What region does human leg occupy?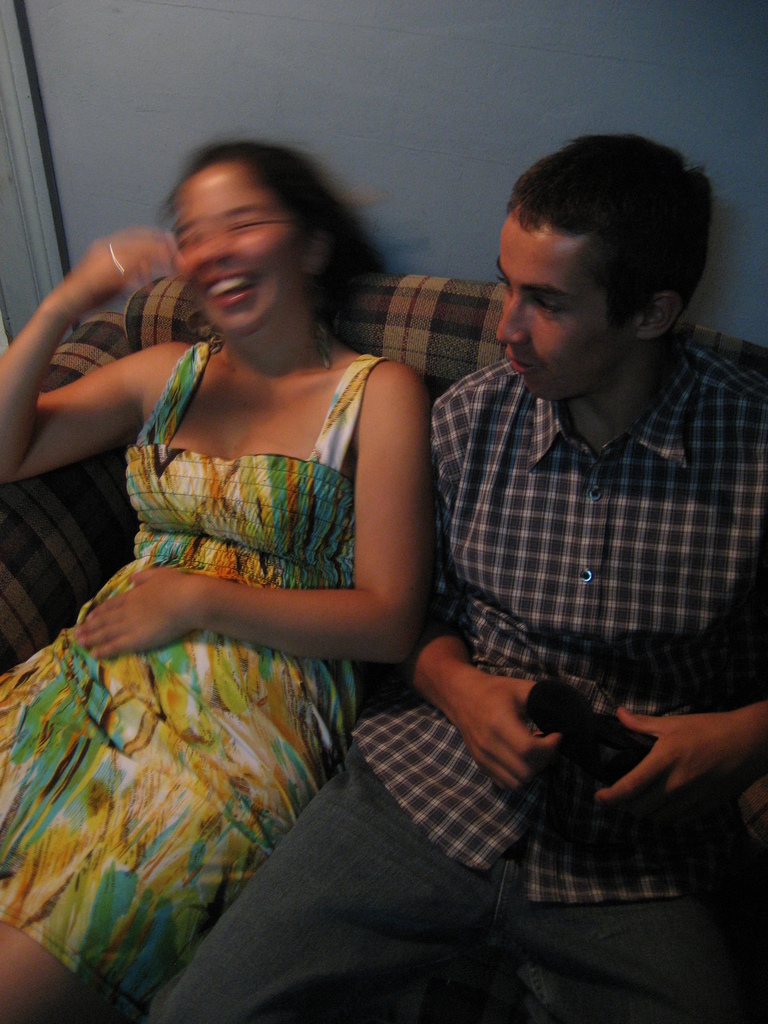
137,736,499,1023.
